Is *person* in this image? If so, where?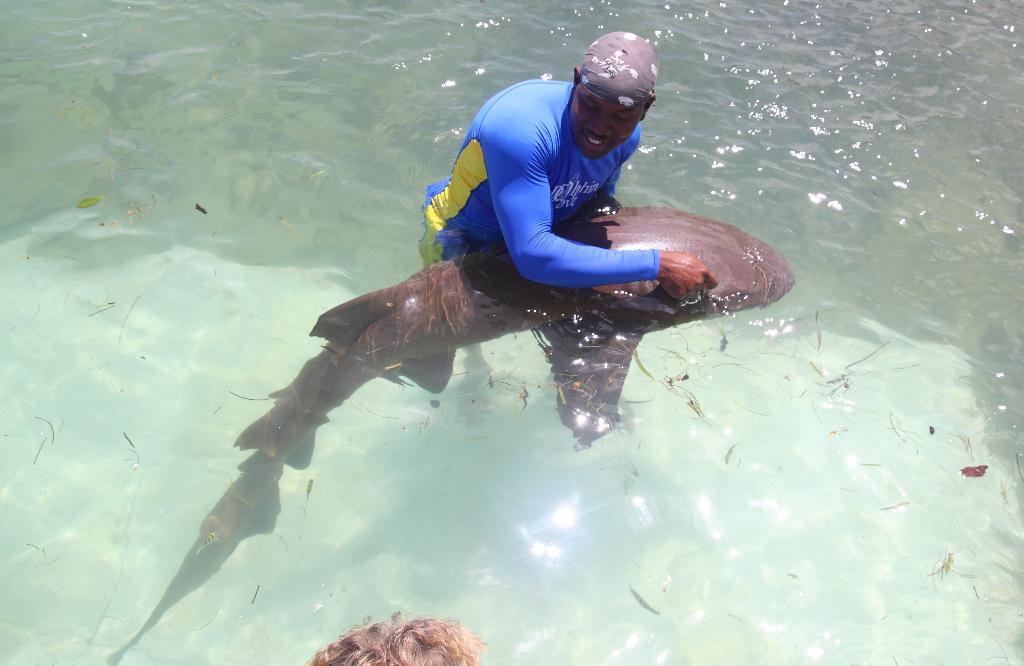
Yes, at <box>305,610,488,665</box>.
